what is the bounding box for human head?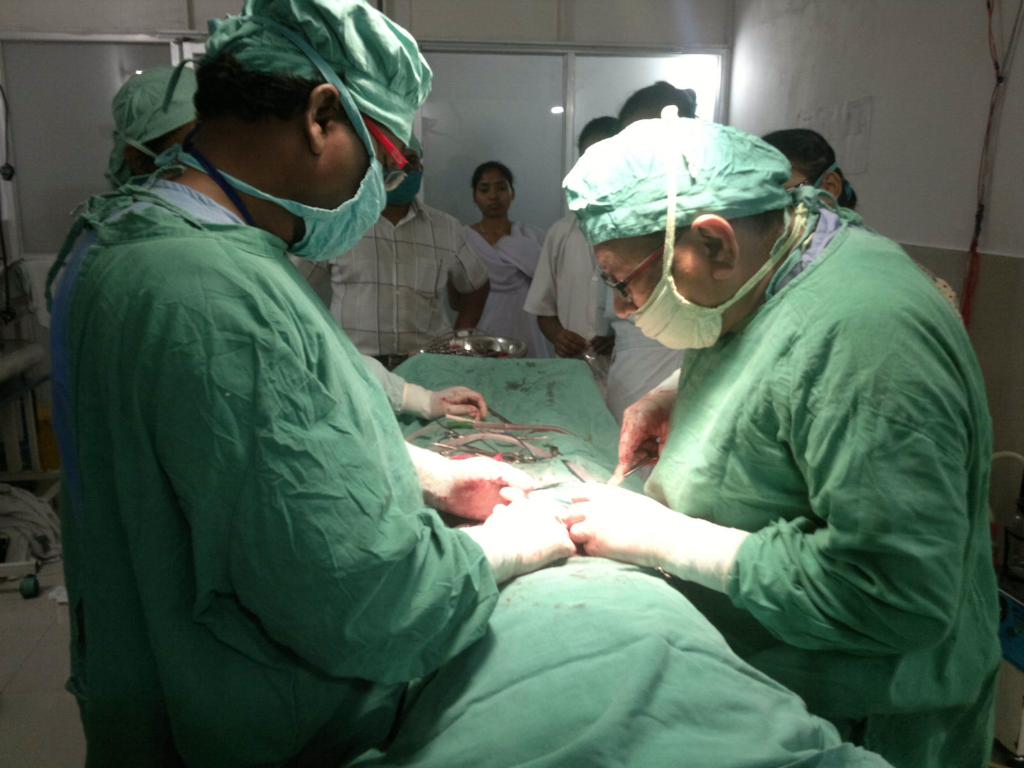
Rect(115, 63, 210, 184).
